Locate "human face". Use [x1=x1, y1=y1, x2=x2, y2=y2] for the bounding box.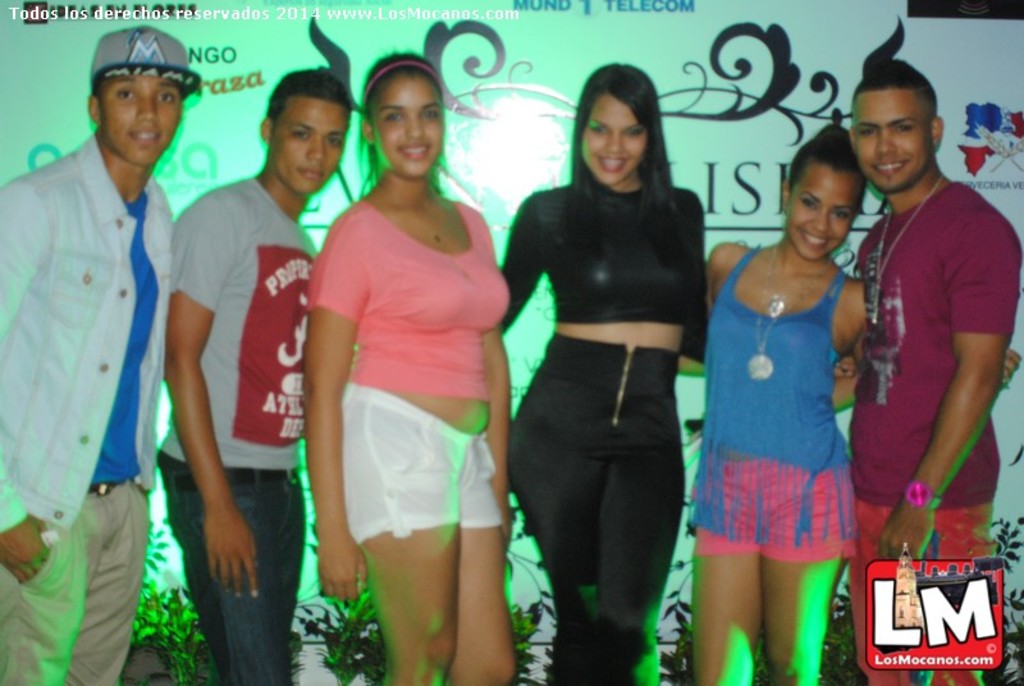
[x1=371, y1=73, x2=448, y2=173].
